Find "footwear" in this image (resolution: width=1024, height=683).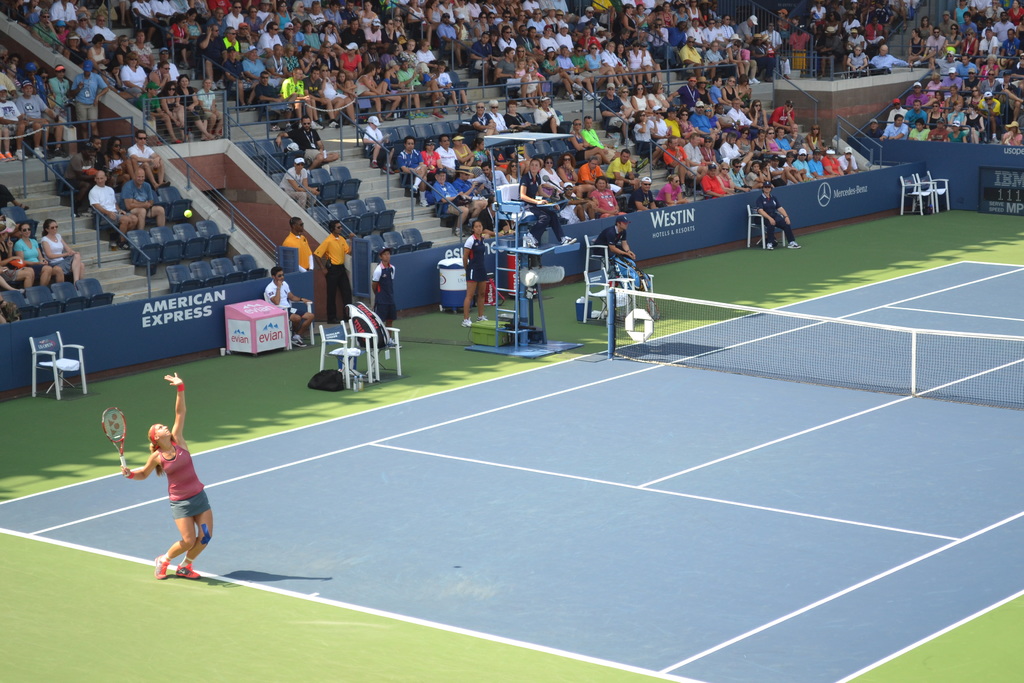
155/181/165/193.
